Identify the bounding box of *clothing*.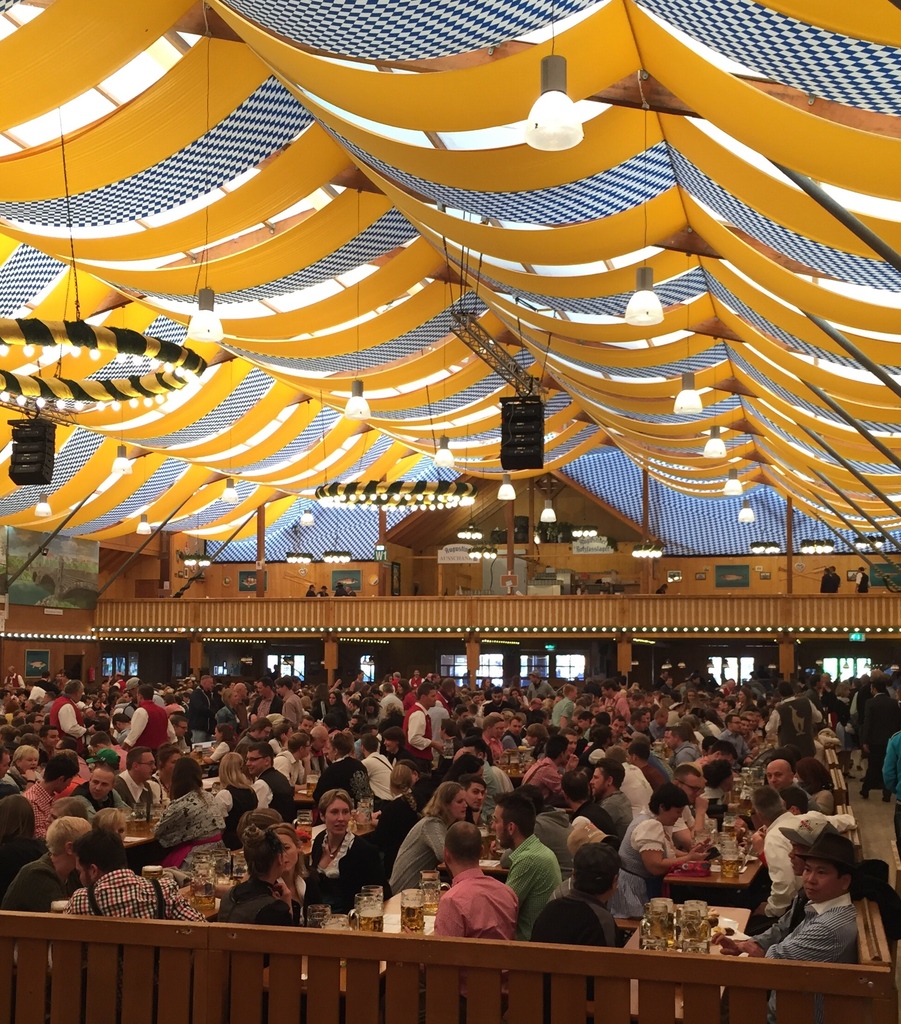
Rect(440, 857, 513, 939).
